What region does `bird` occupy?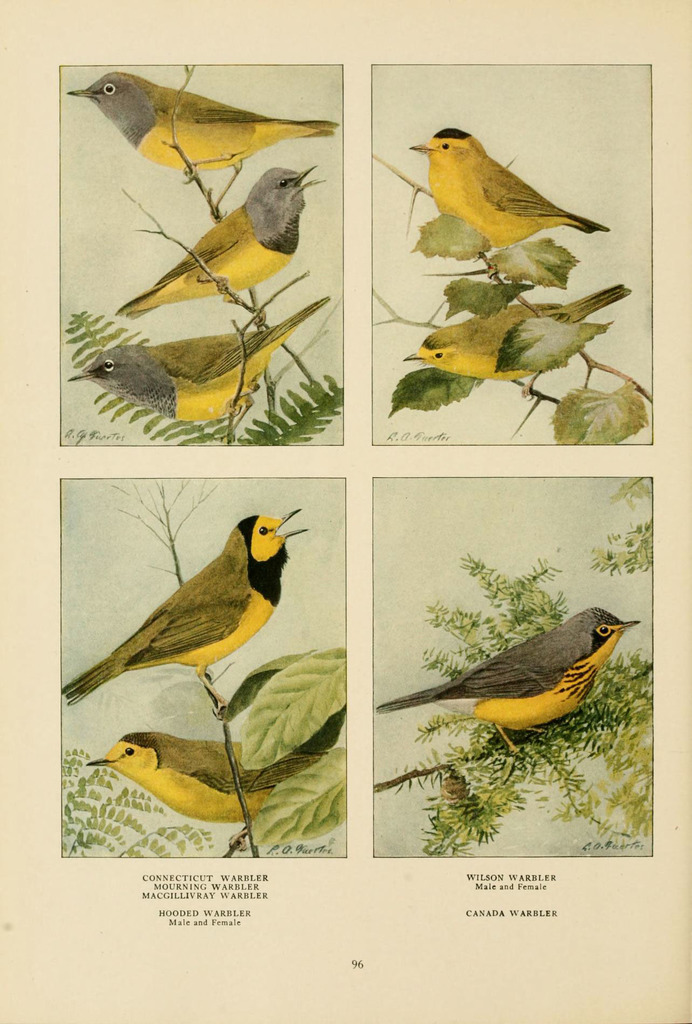
<bbox>405, 120, 608, 278</bbox>.
